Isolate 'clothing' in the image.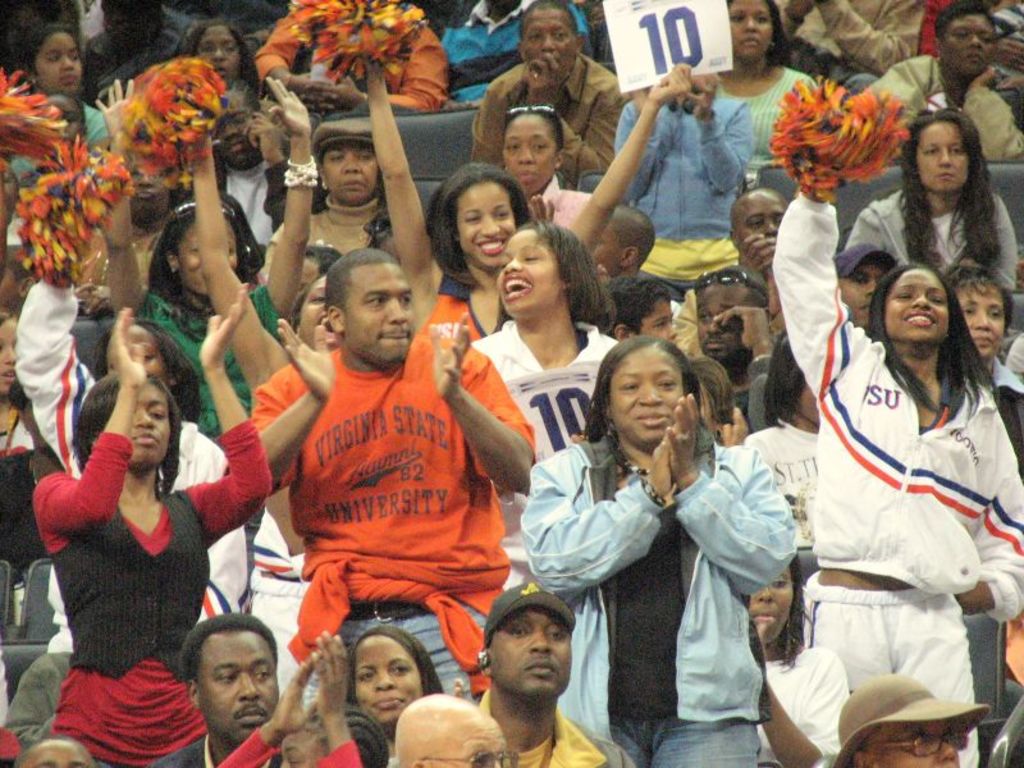
Isolated region: [733, 408, 829, 548].
